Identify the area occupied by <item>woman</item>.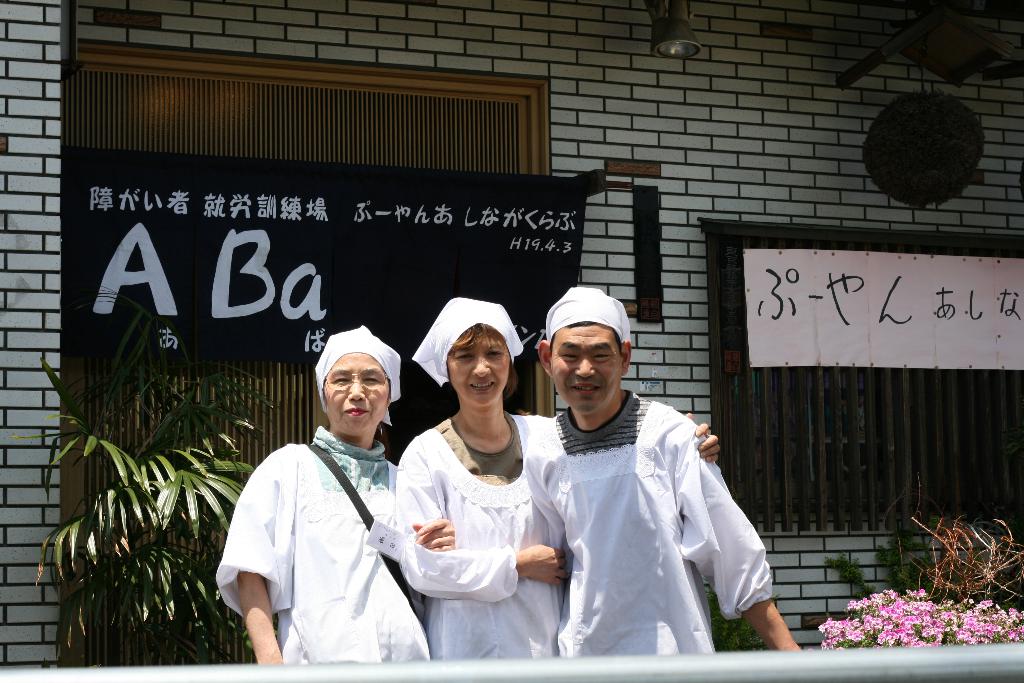
Area: 212, 321, 454, 668.
